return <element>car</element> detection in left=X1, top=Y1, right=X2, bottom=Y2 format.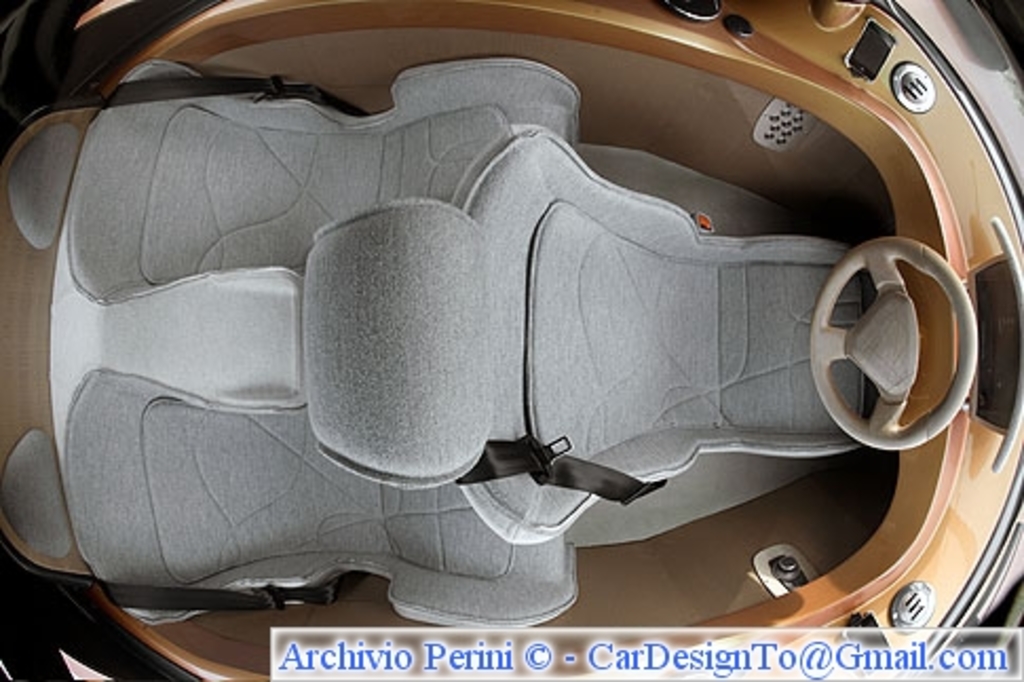
left=0, top=0, right=1022, bottom=680.
